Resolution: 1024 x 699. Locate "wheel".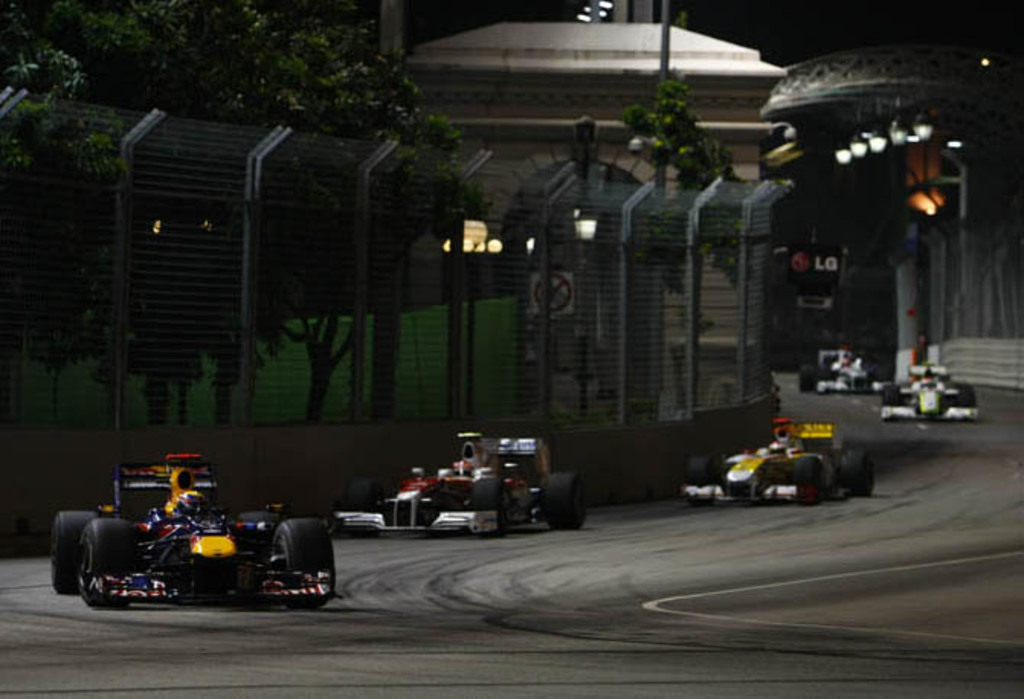
882 382 906 407.
